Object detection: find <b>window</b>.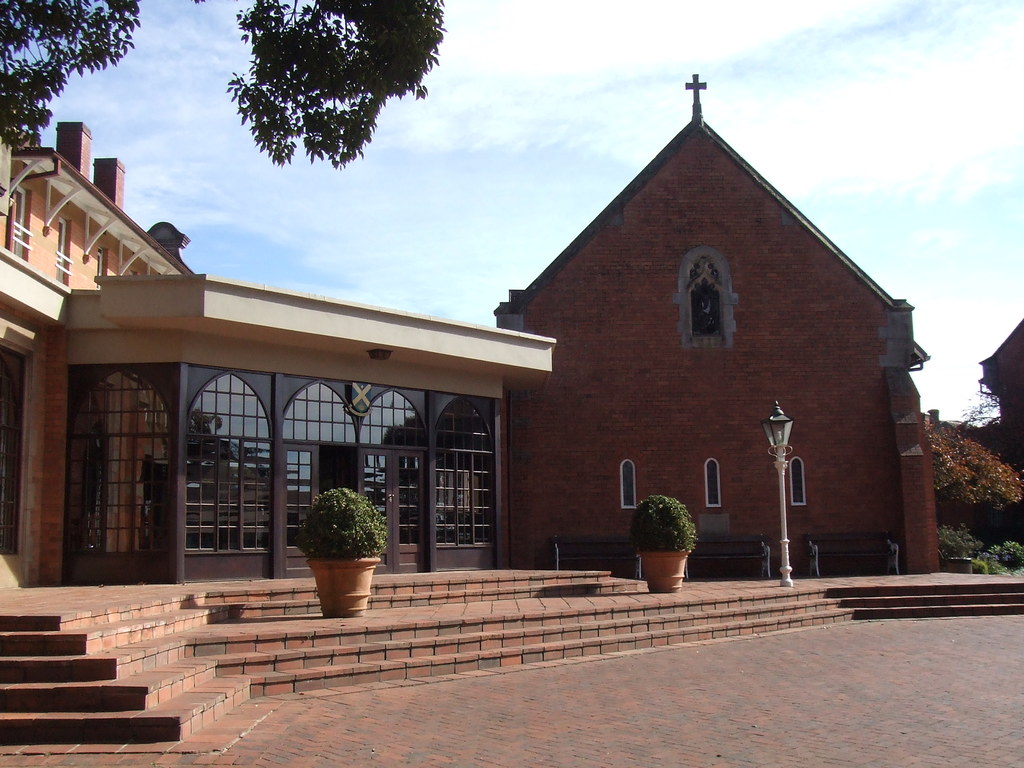
<region>691, 265, 727, 333</region>.
